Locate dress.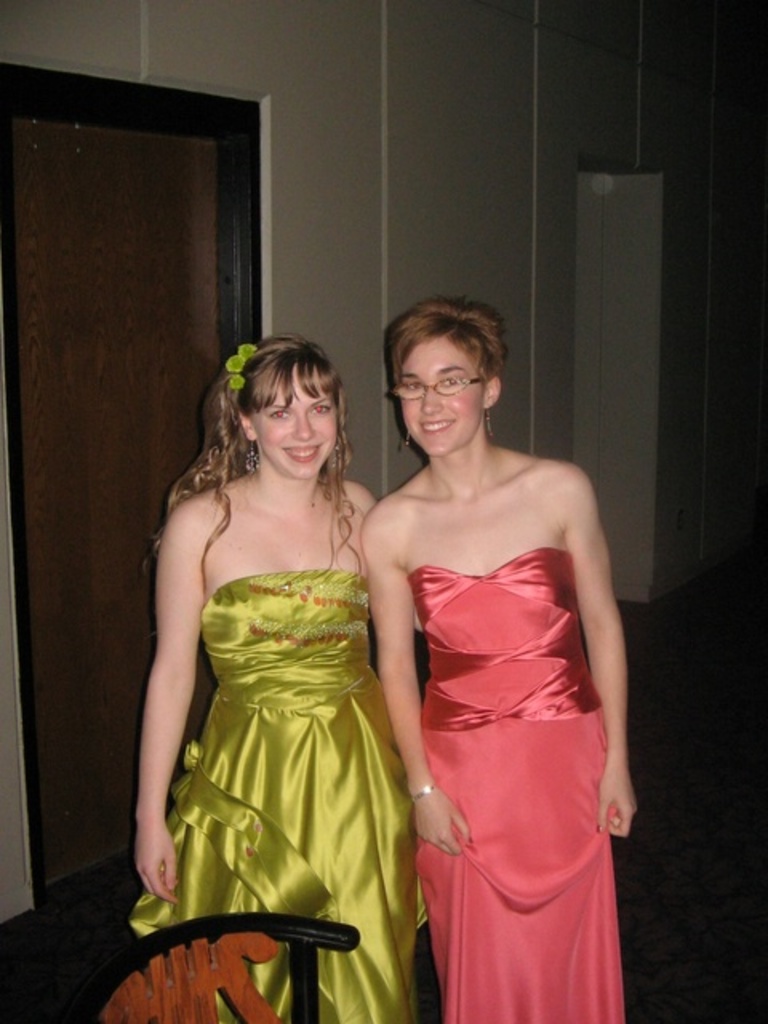
Bounding box: pyautogui.locateOnScreen(130, 568, 418, 1022).
